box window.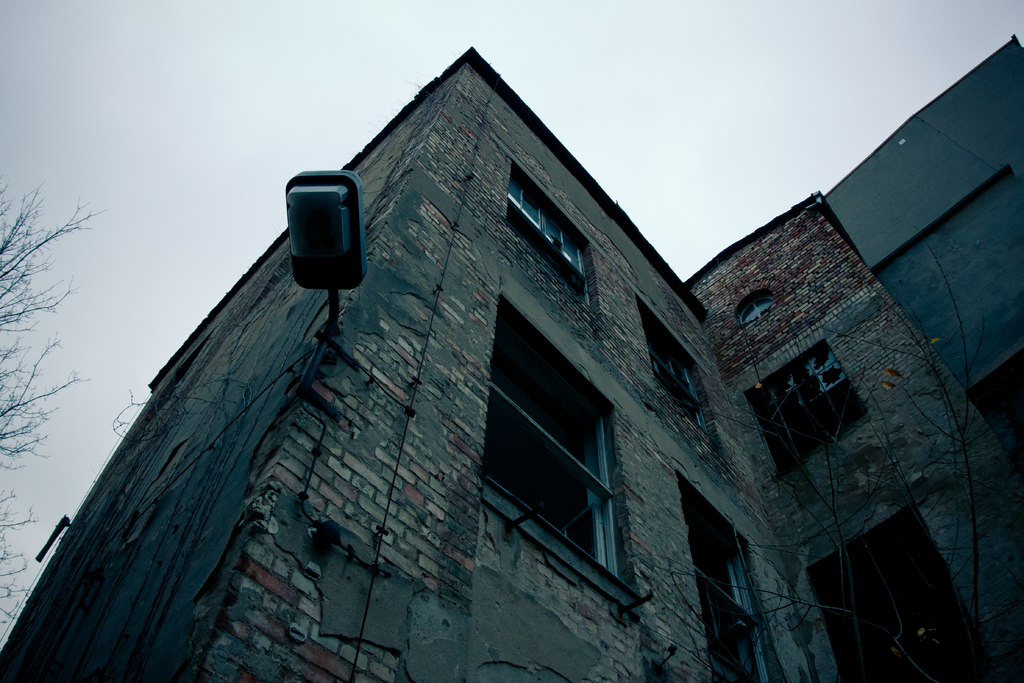
[left=646, top=329, right=710, bottom=436].
